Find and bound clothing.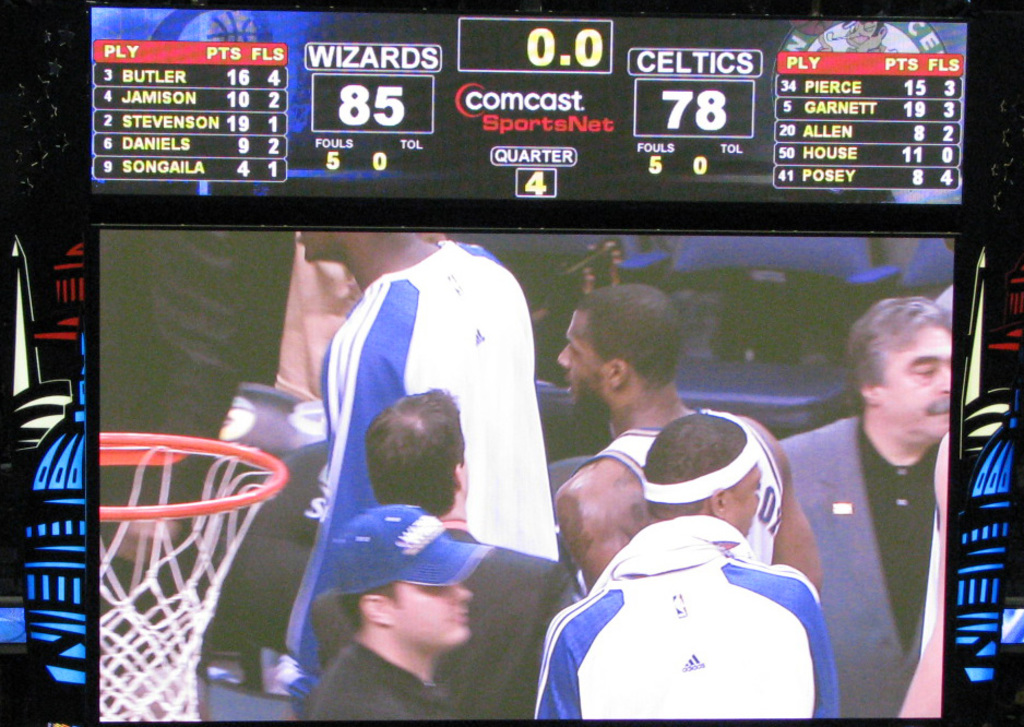
Bound: [288,238,555,679].
